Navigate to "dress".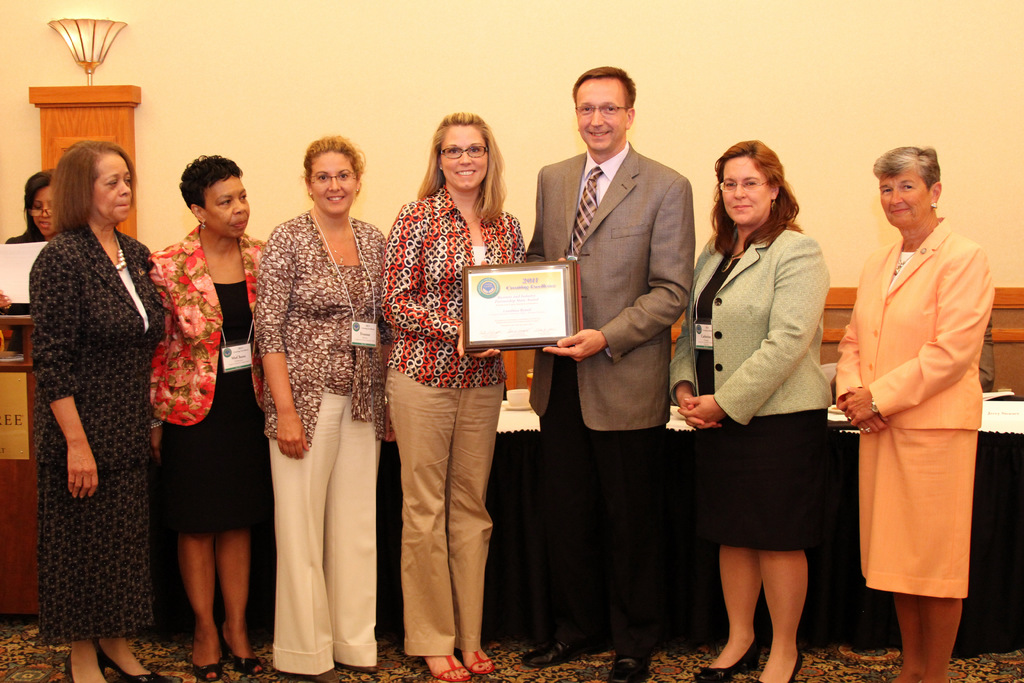
Navigation target: BBox(156, 278, 269, 536).
